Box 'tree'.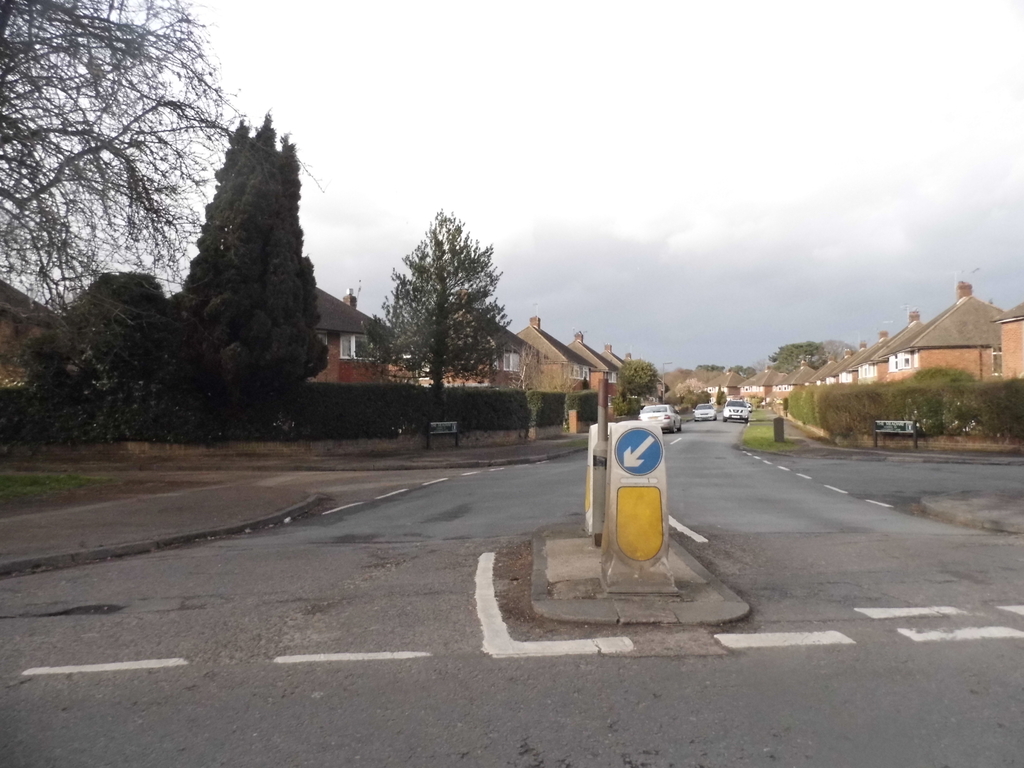
crop(771, 339, 831, 376).
